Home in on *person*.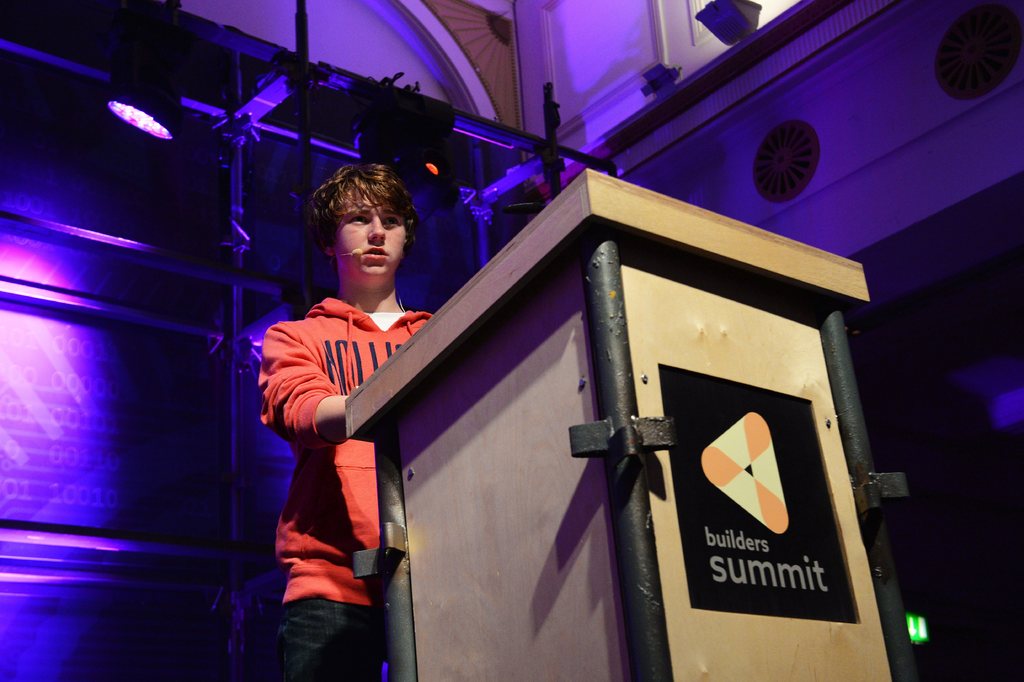
Homed in at region(251, 133, 447, 680).
